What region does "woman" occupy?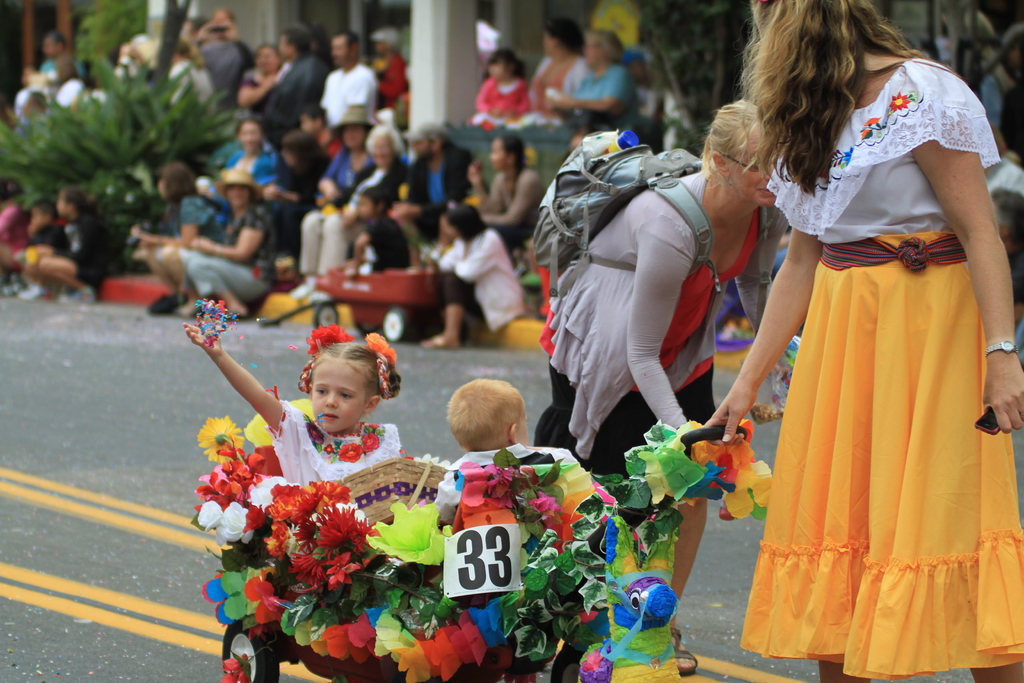
424 201 530 350.
